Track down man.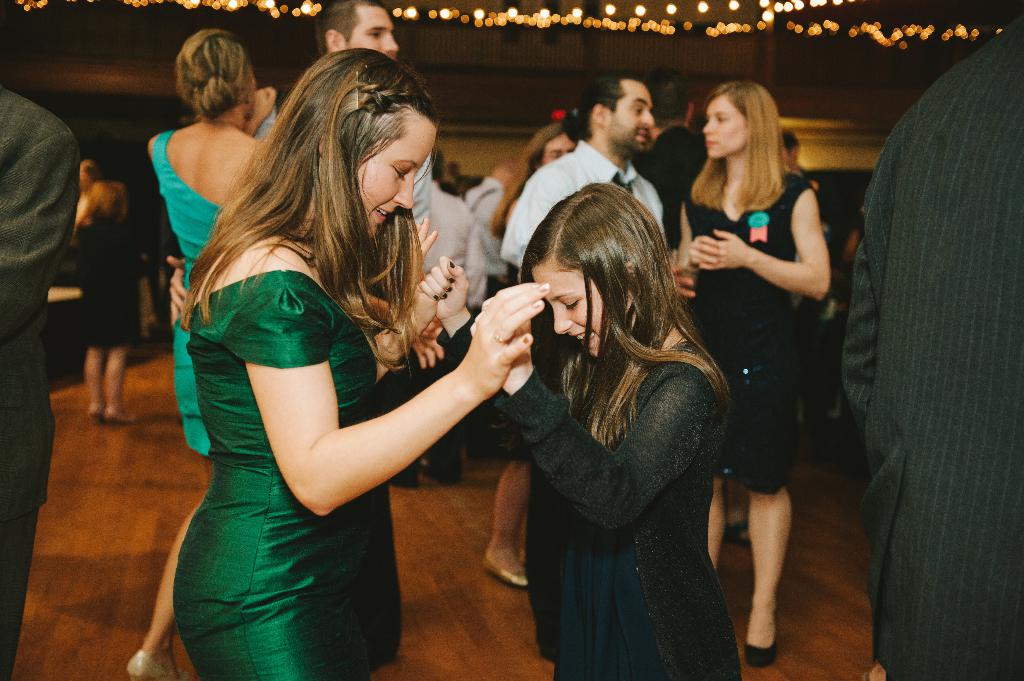
Tracked to [0,88,83,680].
